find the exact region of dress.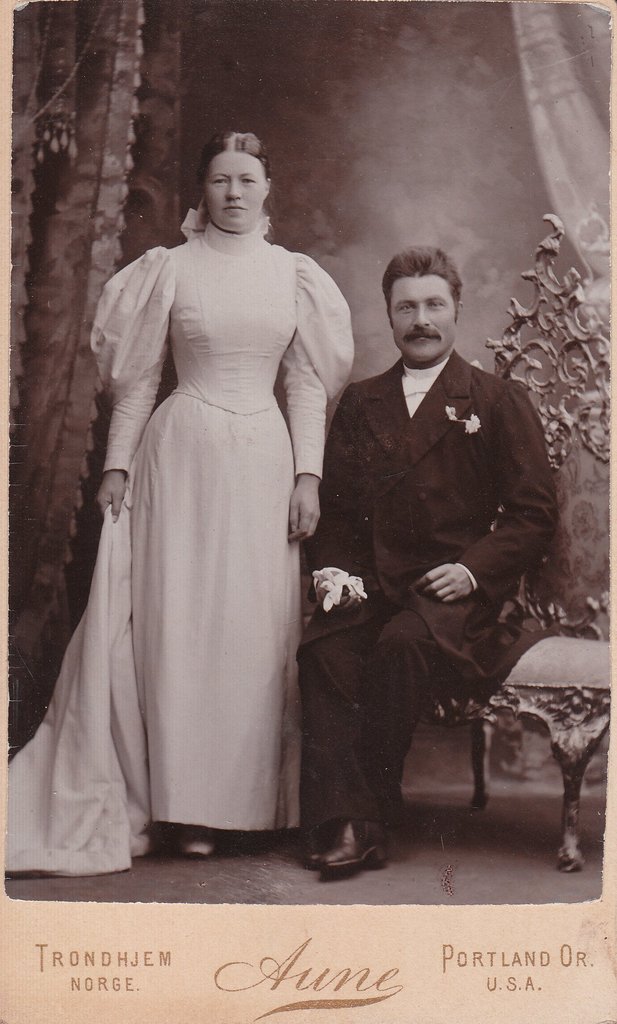
Exact region: 3,198,357,877.
